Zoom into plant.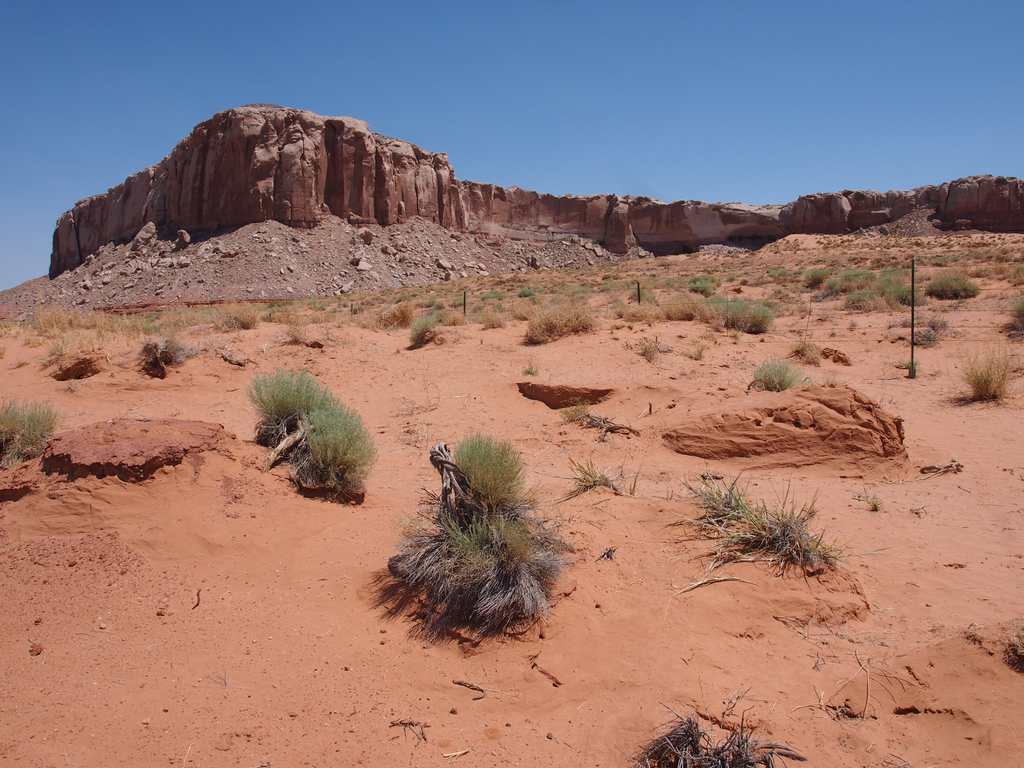
Zoom target: rect(244, 360, 375, 494).
